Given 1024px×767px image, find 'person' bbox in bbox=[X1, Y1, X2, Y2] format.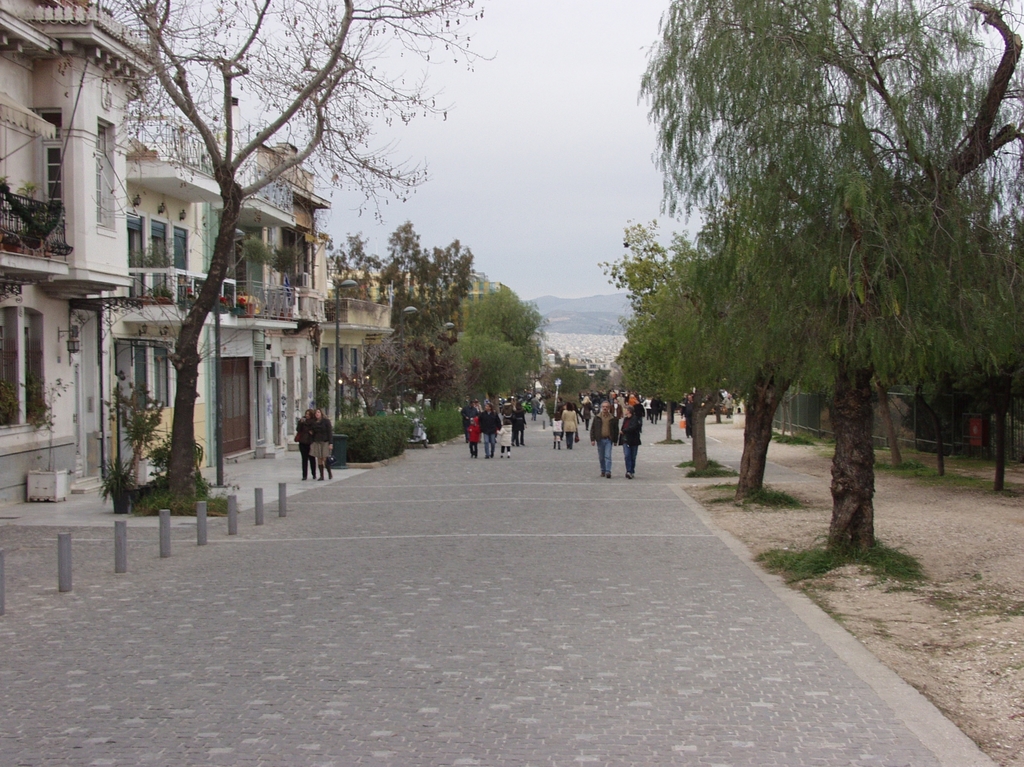
bbox=[549, 412, 561, 449].
